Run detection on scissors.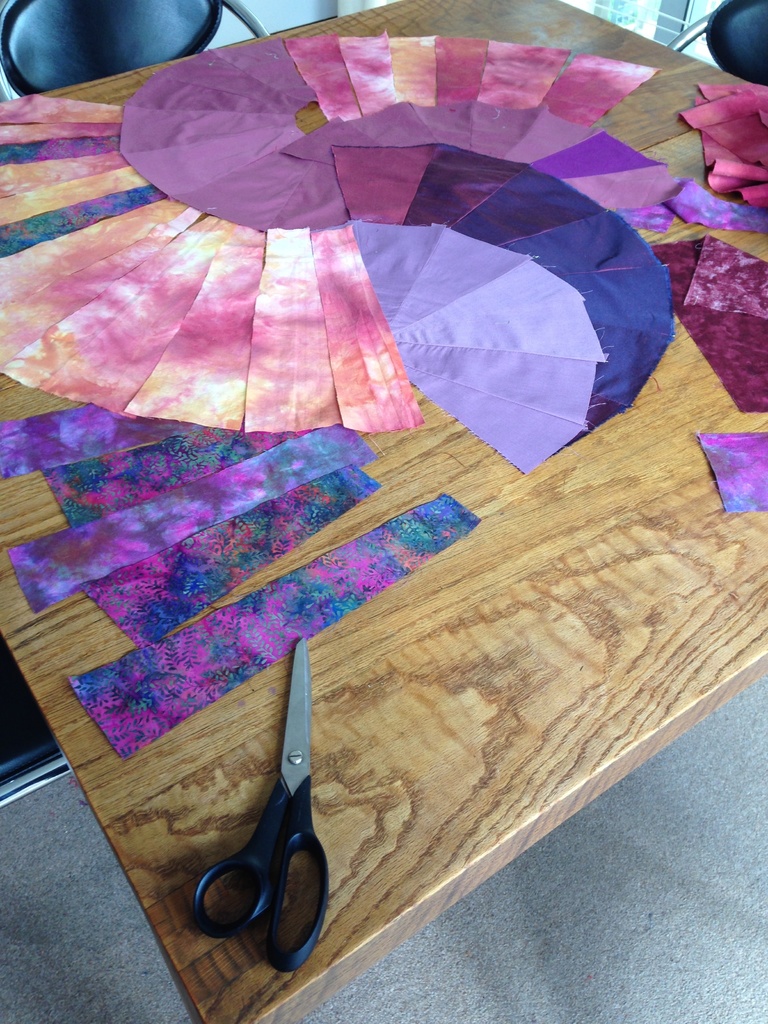
Result: select_region(184, 636, 330, 974).
